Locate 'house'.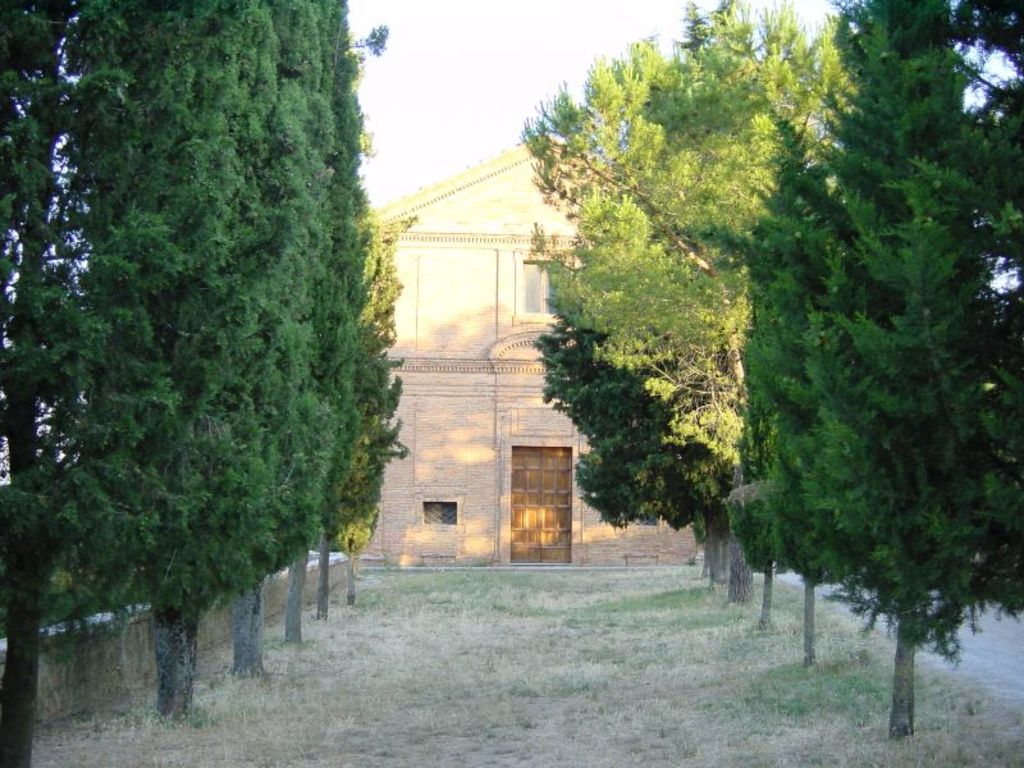
Bounding box: 365:127:739:563.
